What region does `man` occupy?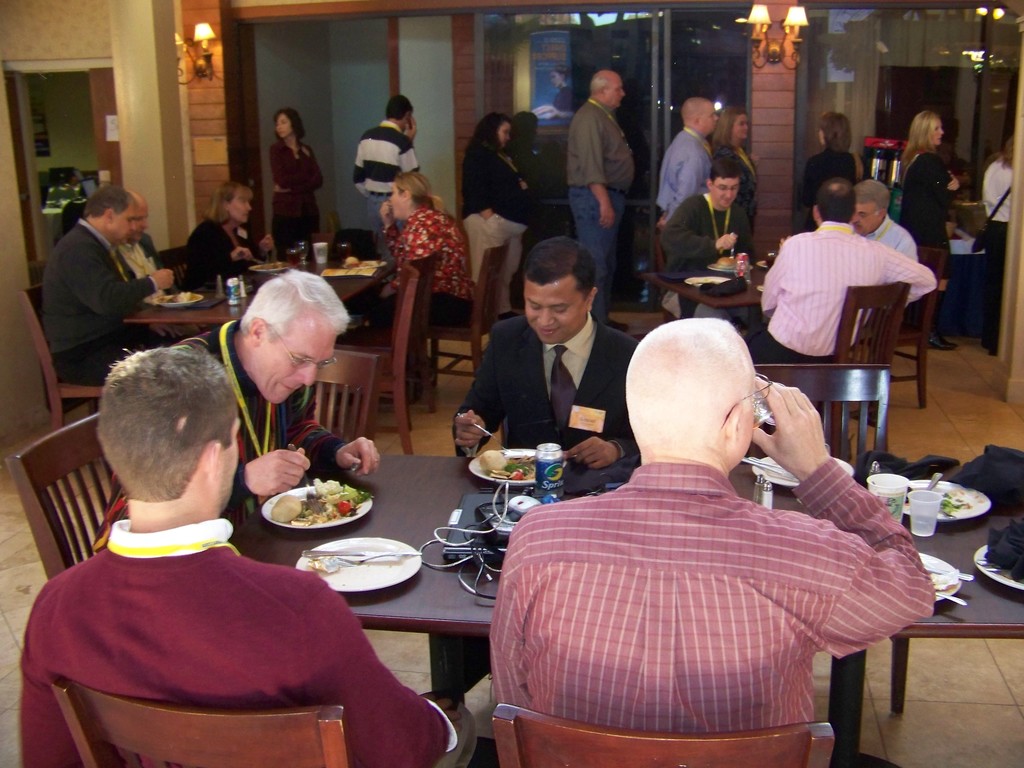
Rect(352, 93, 420, 268).
